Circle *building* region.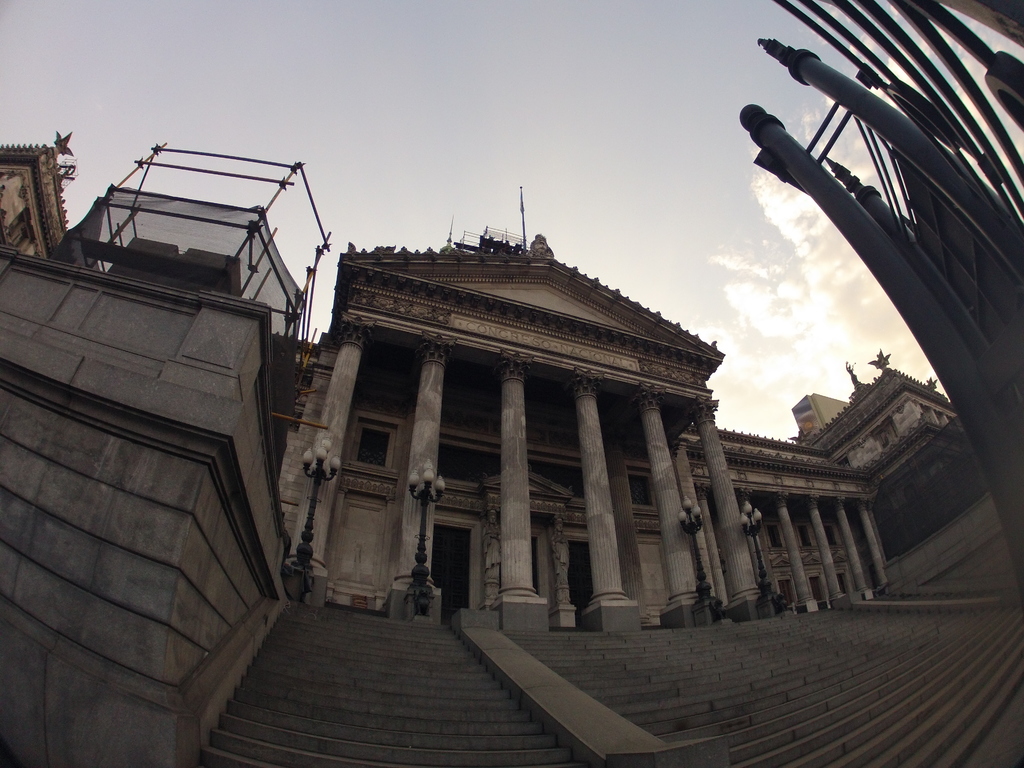
Region: box(789, 392, 847, 442).
